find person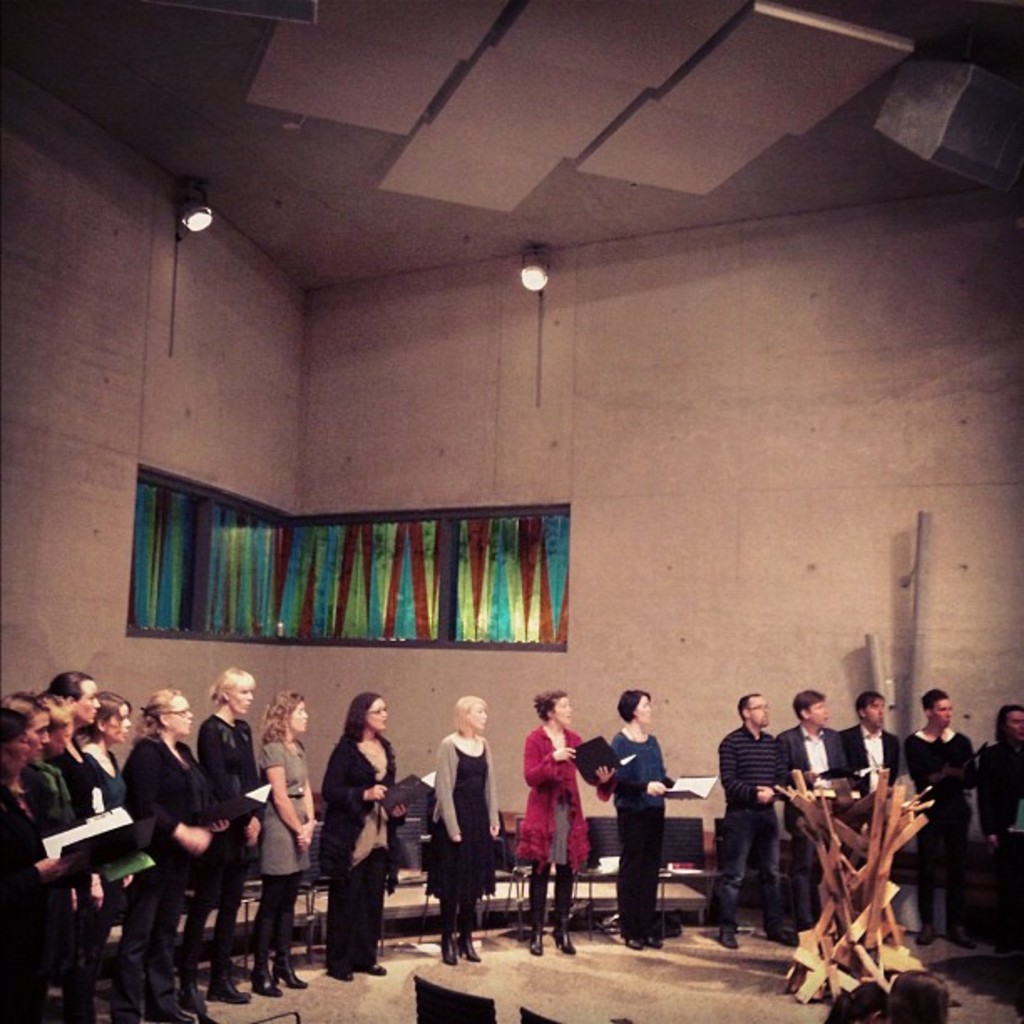
{"x1": 423, "y1": 694, "x2": 500, "y2": 967}
